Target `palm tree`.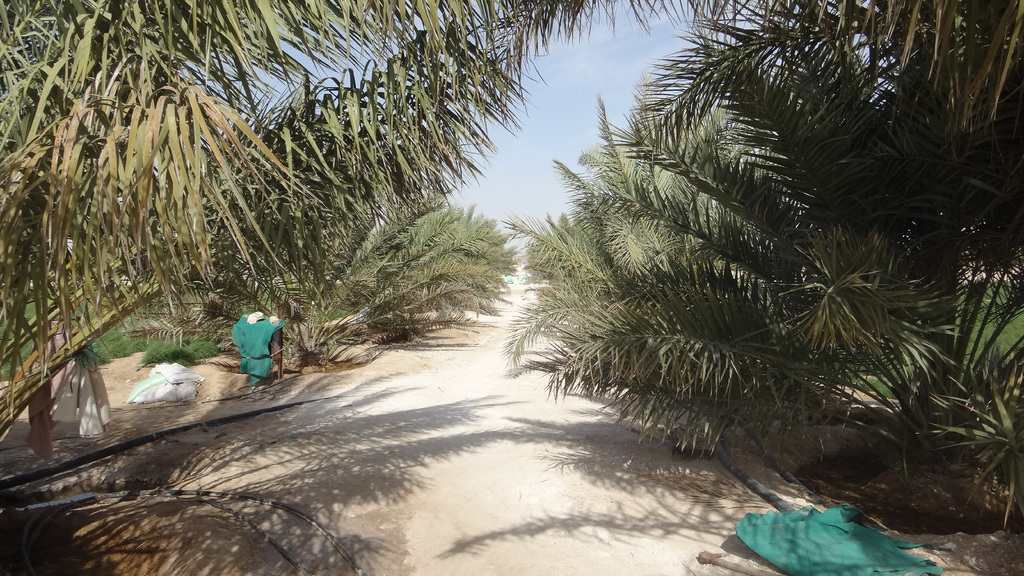
Target region: (x1=0, y1=0, x2=575, y2=439).
